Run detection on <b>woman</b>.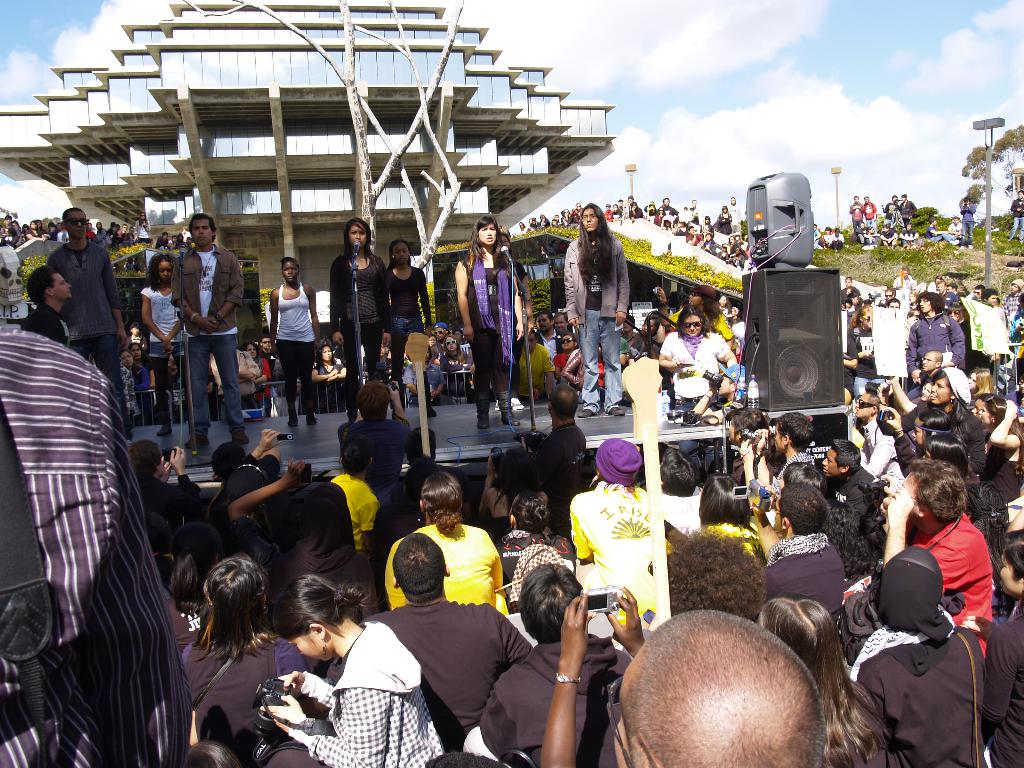
Result: l=452, t=214, r=524, b=401.
